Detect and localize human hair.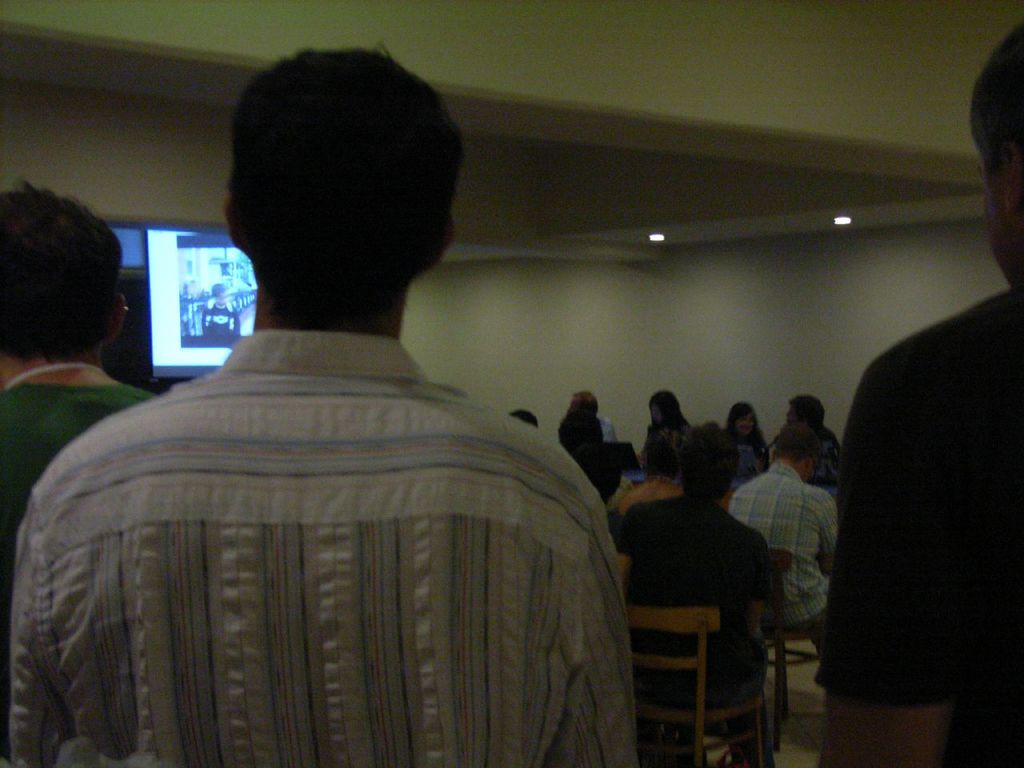
Localized at {"left": 222, "top": 30, "right": 446, "bottom": 343}.
